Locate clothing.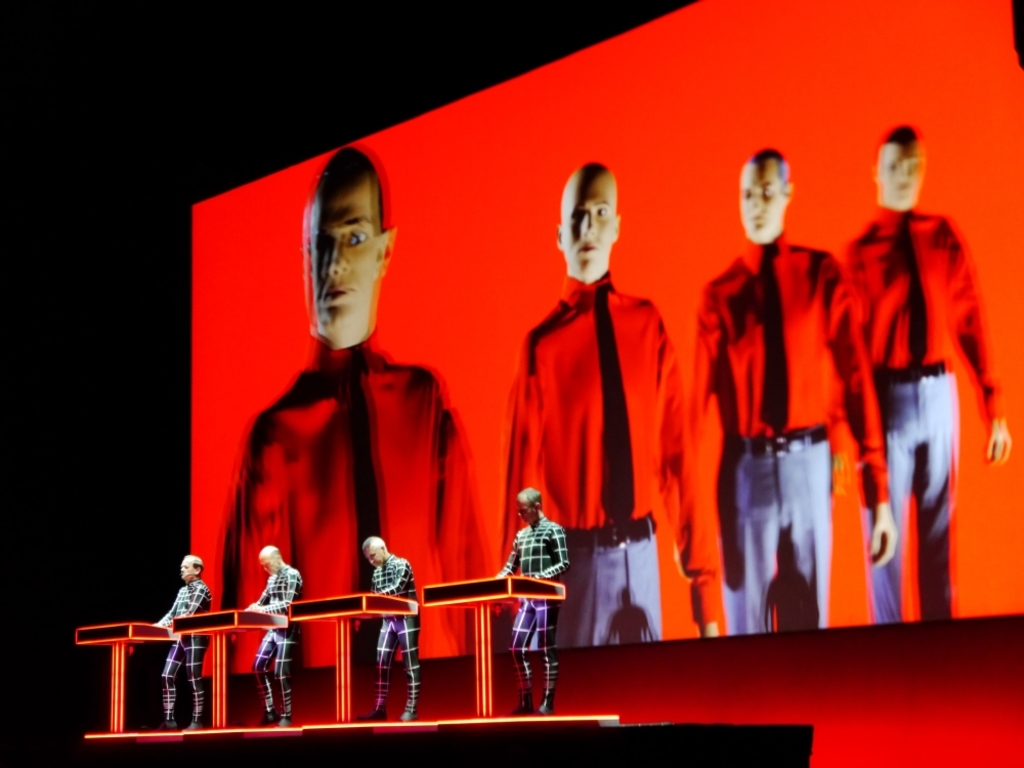
Bounding box: select_region(250, 562, 304, 719).
